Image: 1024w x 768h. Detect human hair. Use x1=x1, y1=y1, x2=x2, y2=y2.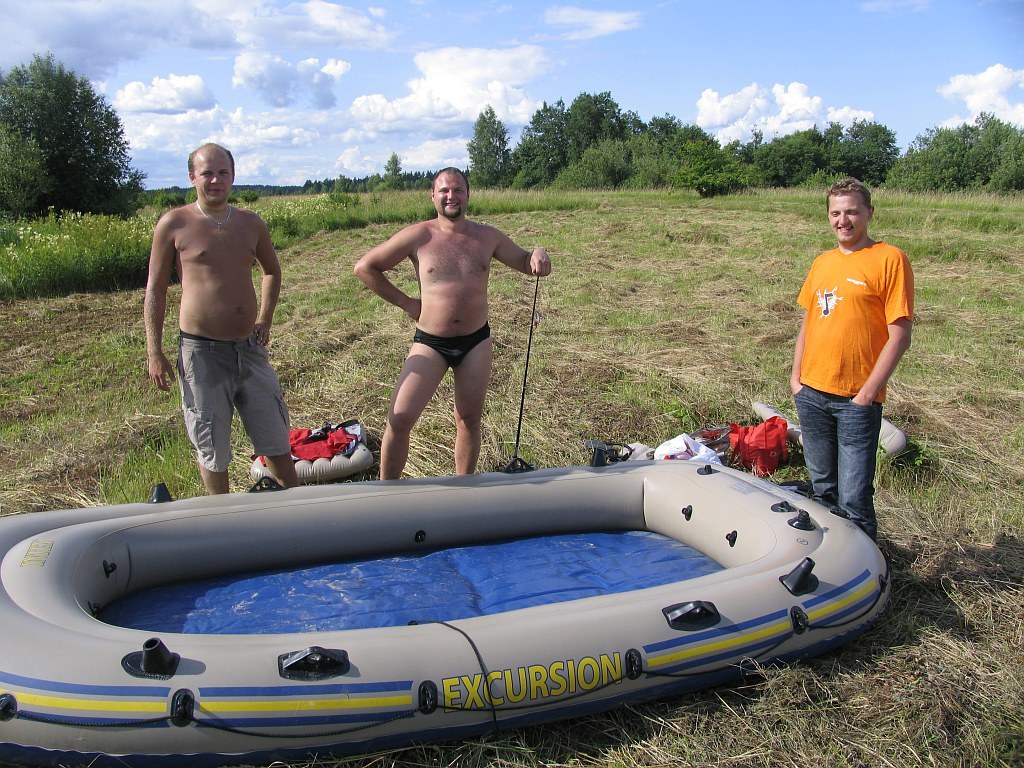
x1=187, y1=155, x2=235, y2=172.
